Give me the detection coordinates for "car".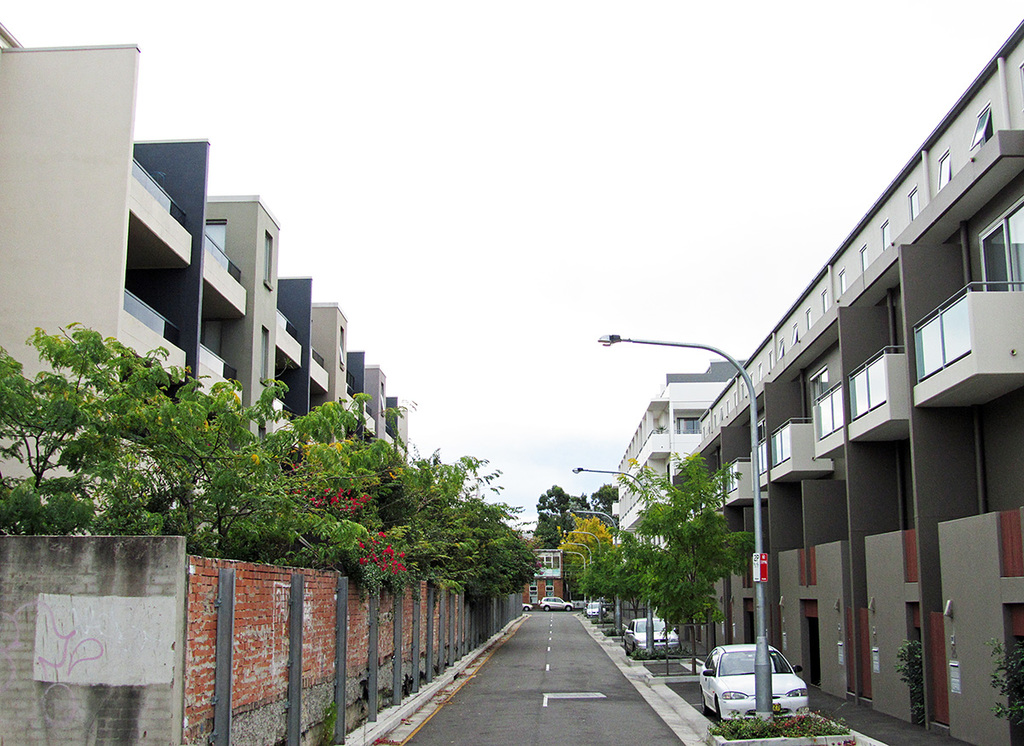
[521,603,533,611].
